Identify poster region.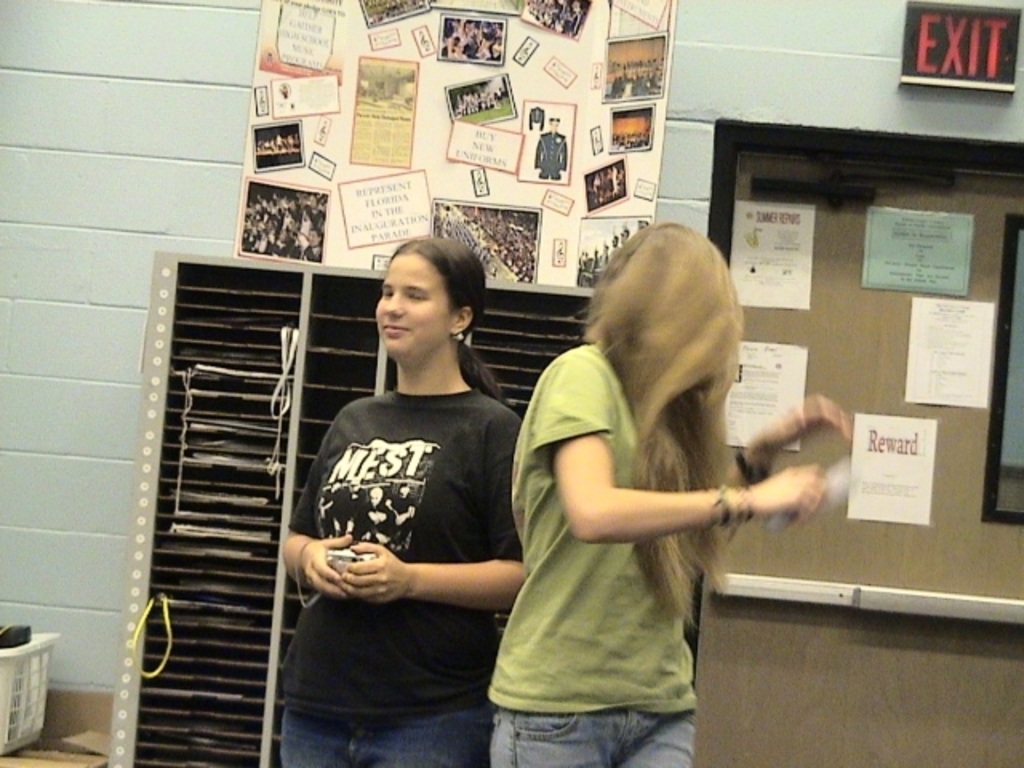
Region: bbox(907, 298, 992, 408).
